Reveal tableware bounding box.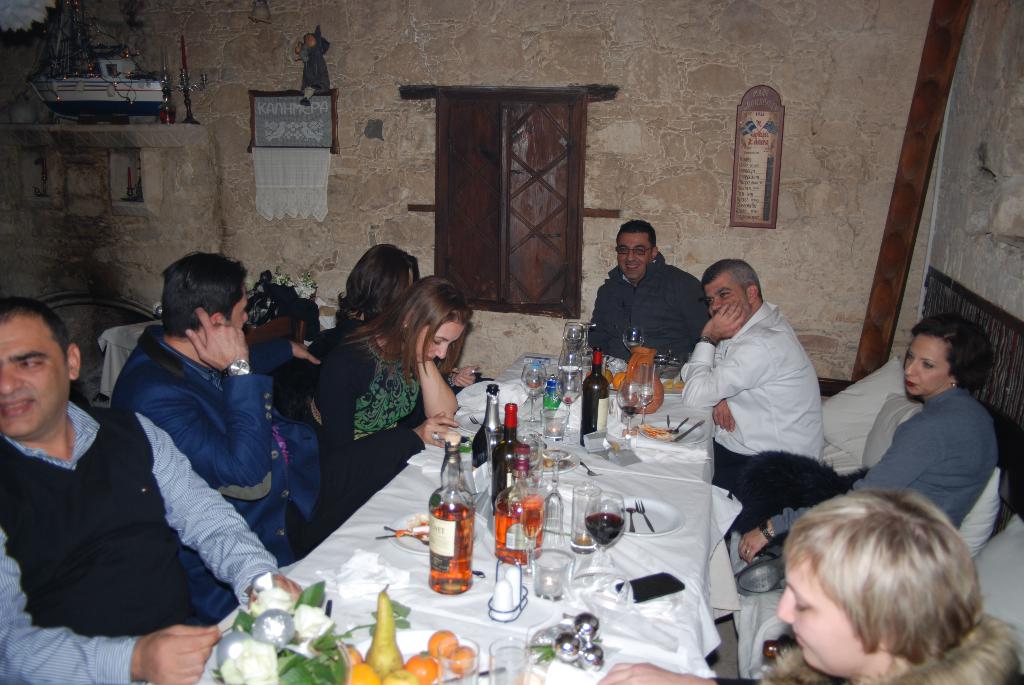
Revealed: [555,369,584,409].
